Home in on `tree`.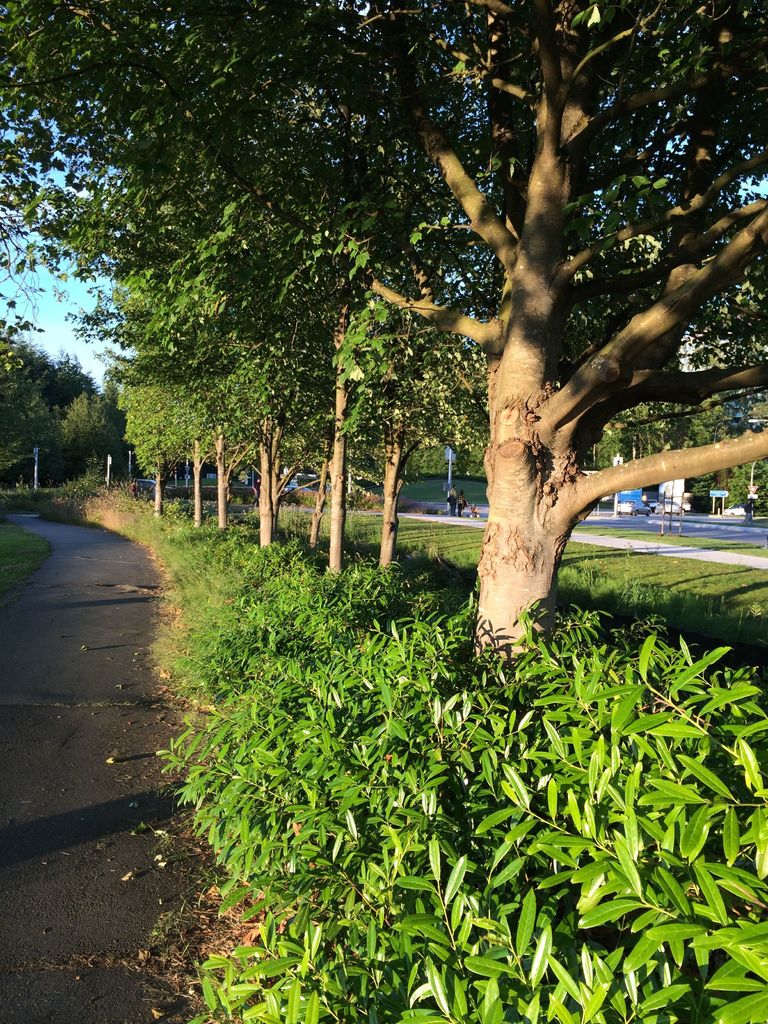
Homed in at crop(627, 411, 691, 447).
